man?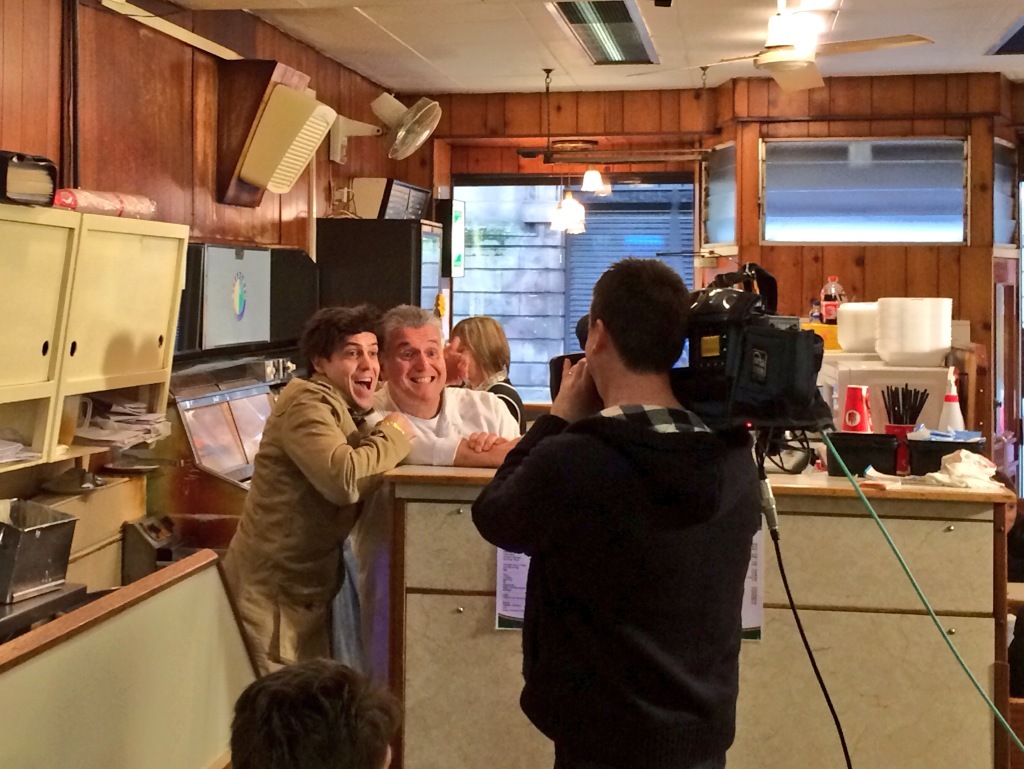
bbox=[229, 649, 394, 768]
